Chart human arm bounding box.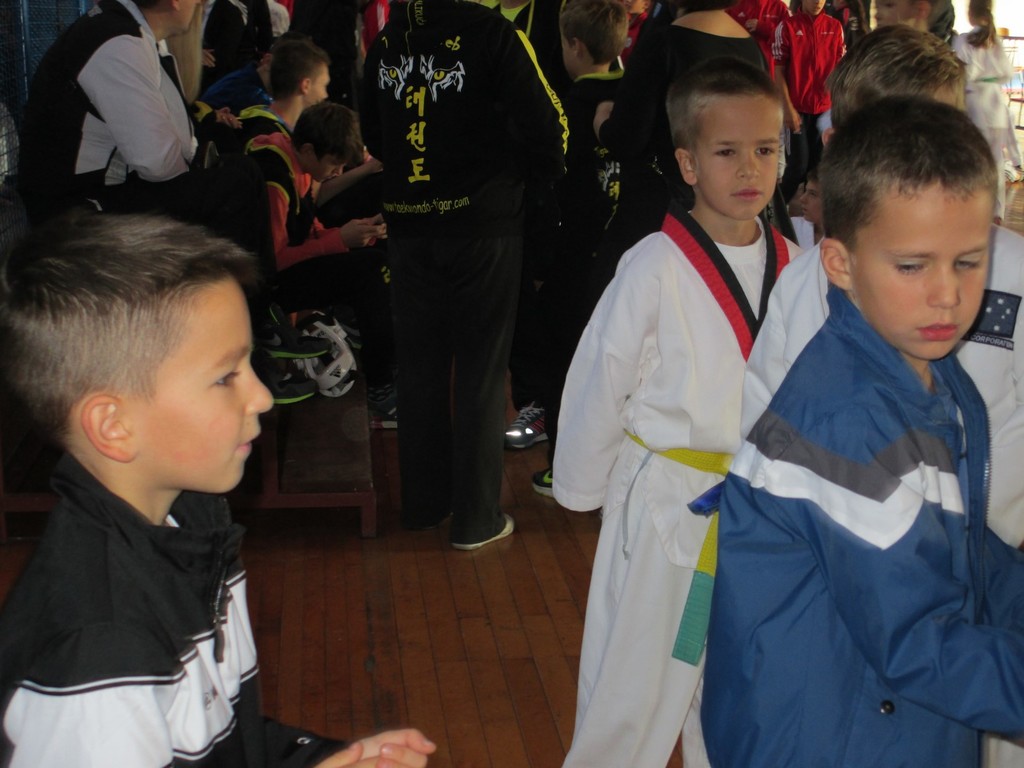
Charted: <bbox>775, 135, 790, 182</bbox>.
